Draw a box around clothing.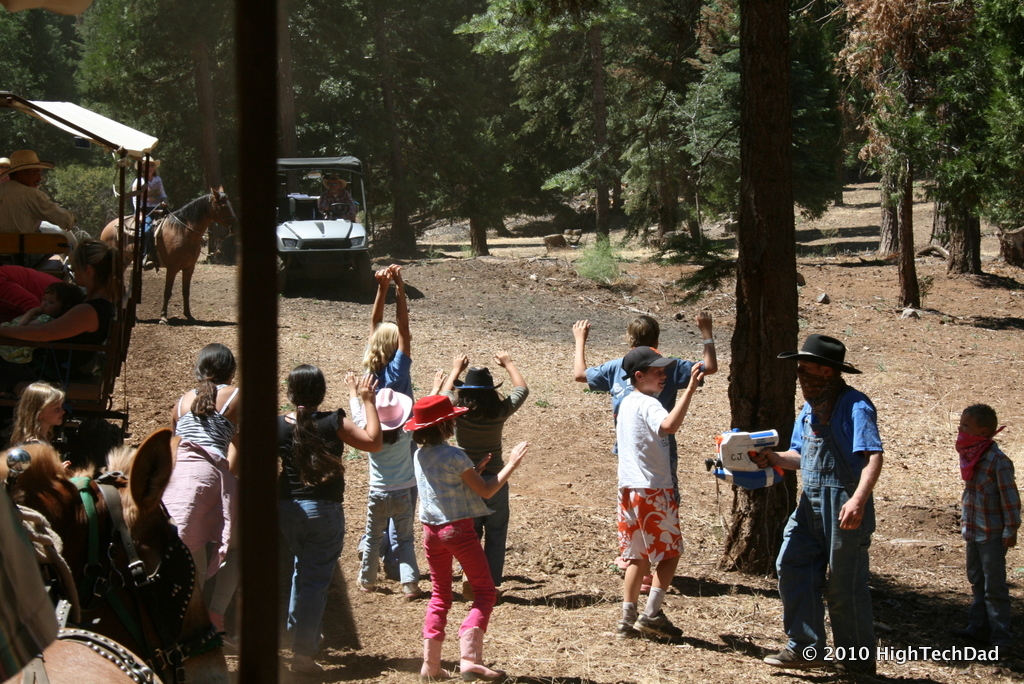
box=[0, 312, 47, 357].
